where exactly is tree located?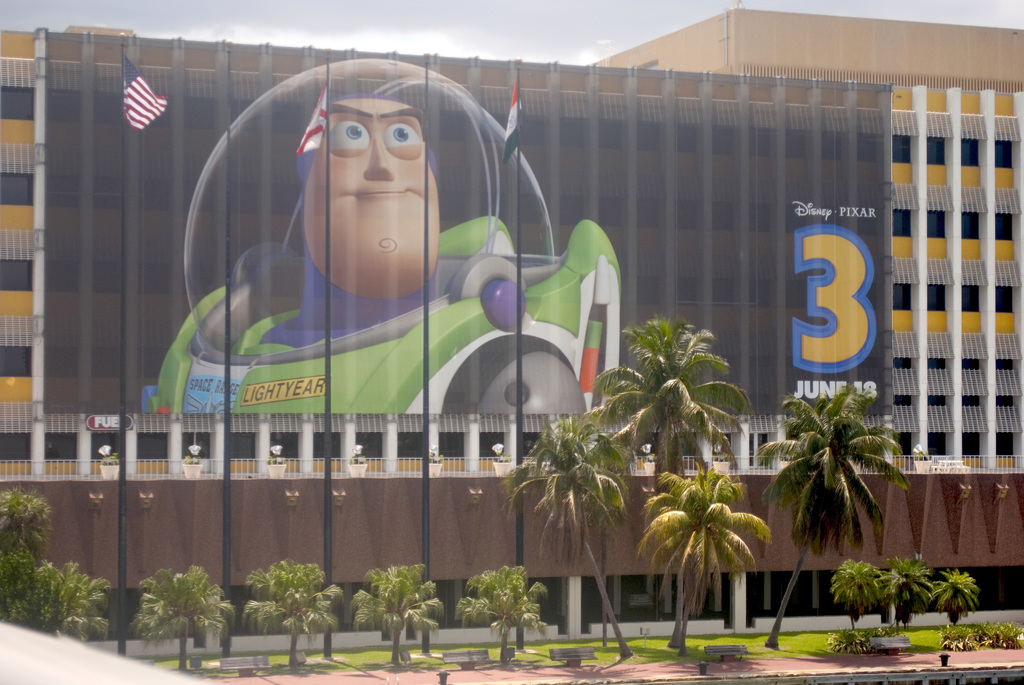
Its bounding box is l=0, t=484, r=113, b=659.
